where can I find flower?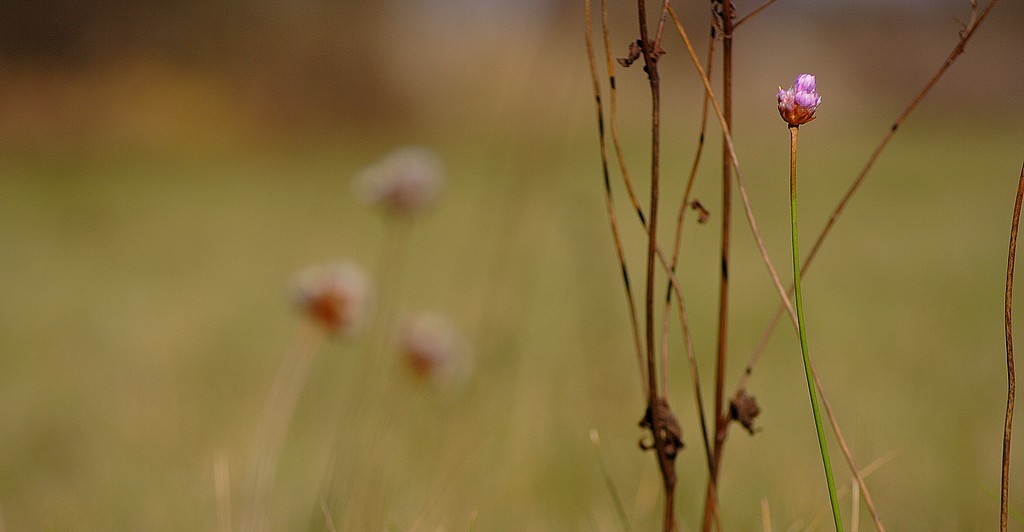
You can find it at <bbox>286, 265, 375, 342</bbox>.
